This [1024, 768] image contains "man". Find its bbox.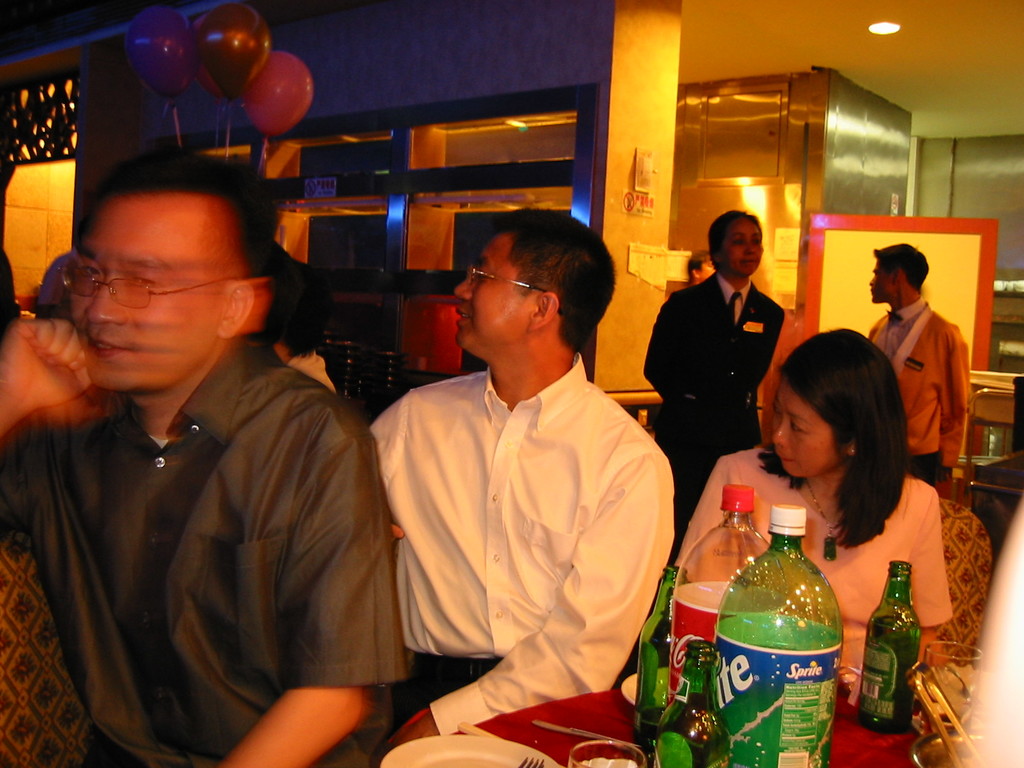
{"x1": 4, "y1": 143, "x2": 407, "y2": 767}.
